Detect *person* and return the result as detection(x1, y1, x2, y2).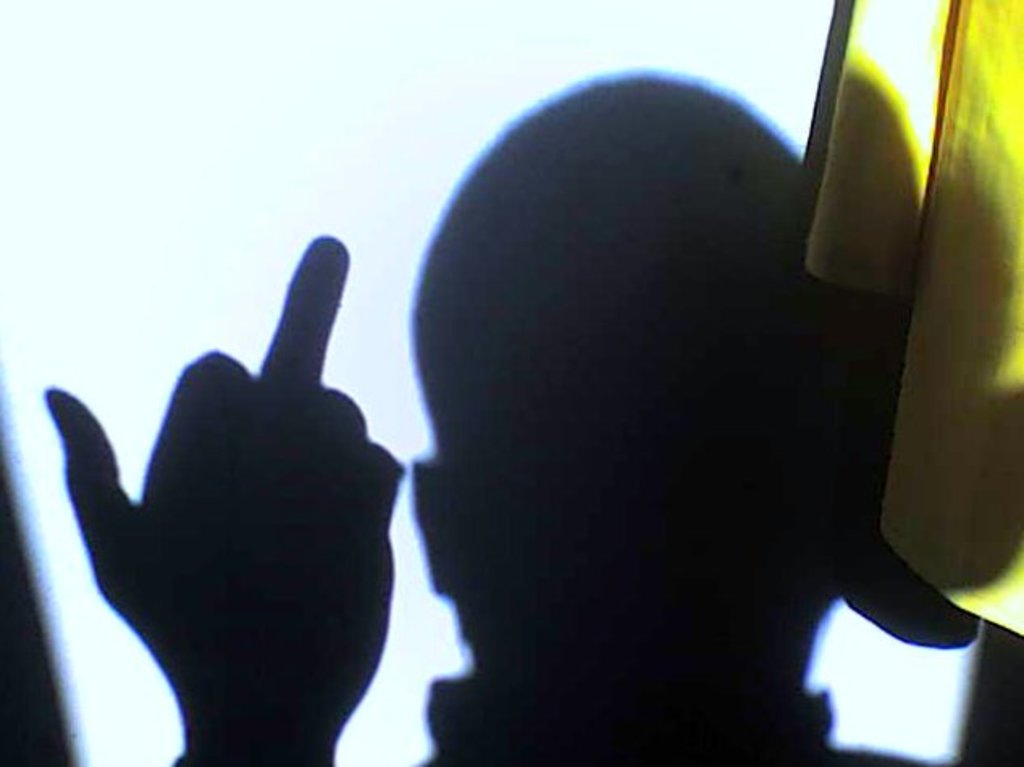
detection(47, 71, 1006, 765).
